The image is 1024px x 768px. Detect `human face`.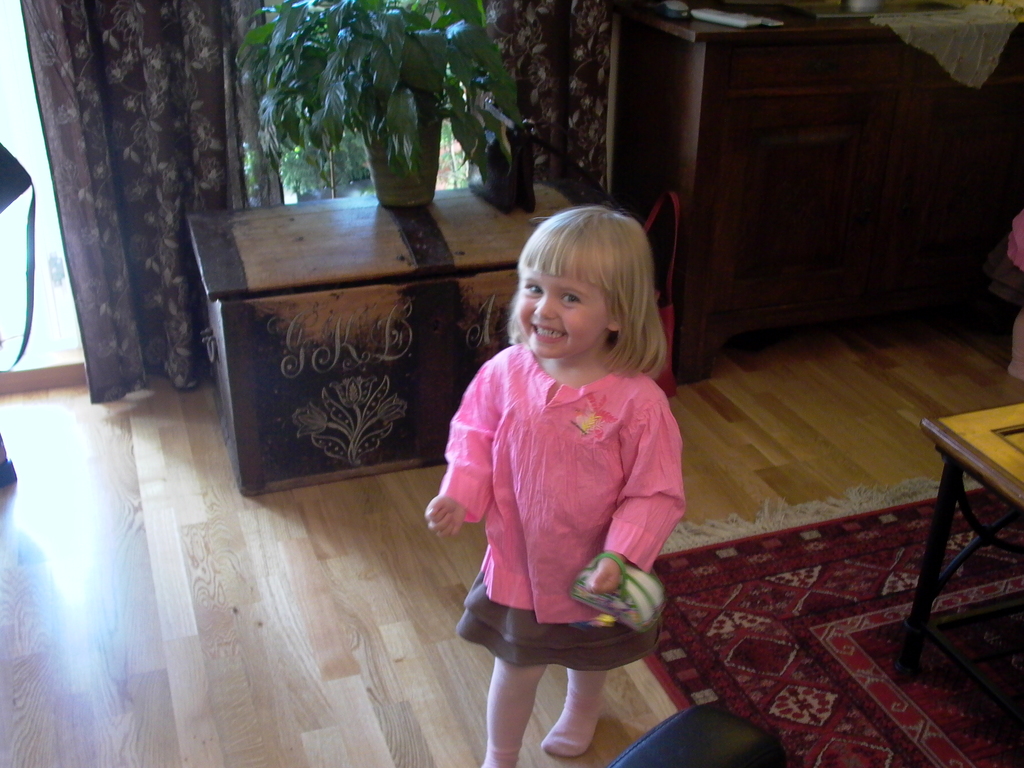
Detection: {"x1": 518, "y1": 270, "x2": 612, "y2": 362}.
